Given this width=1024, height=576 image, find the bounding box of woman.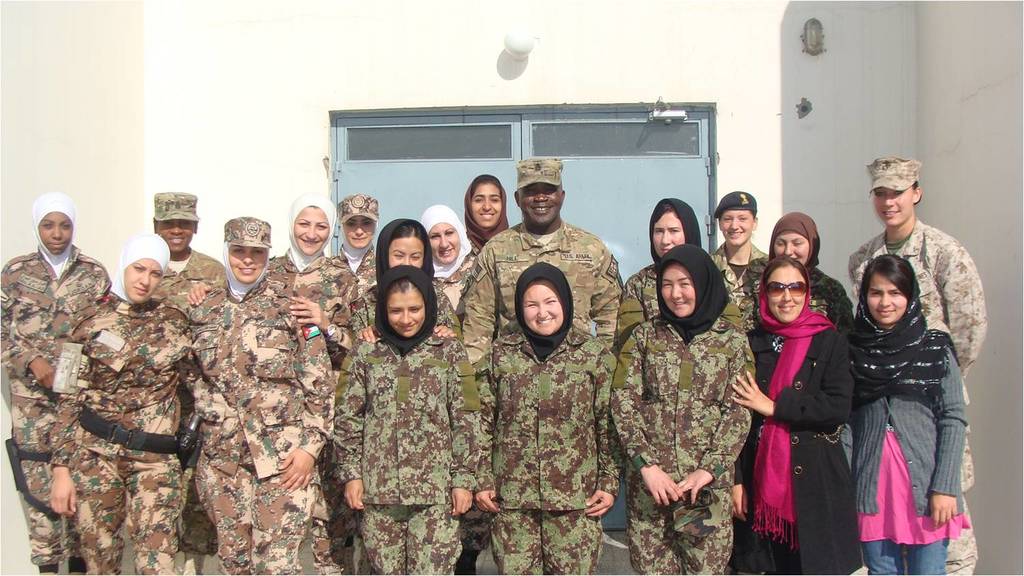
rect(321, 198, 392, 355).
